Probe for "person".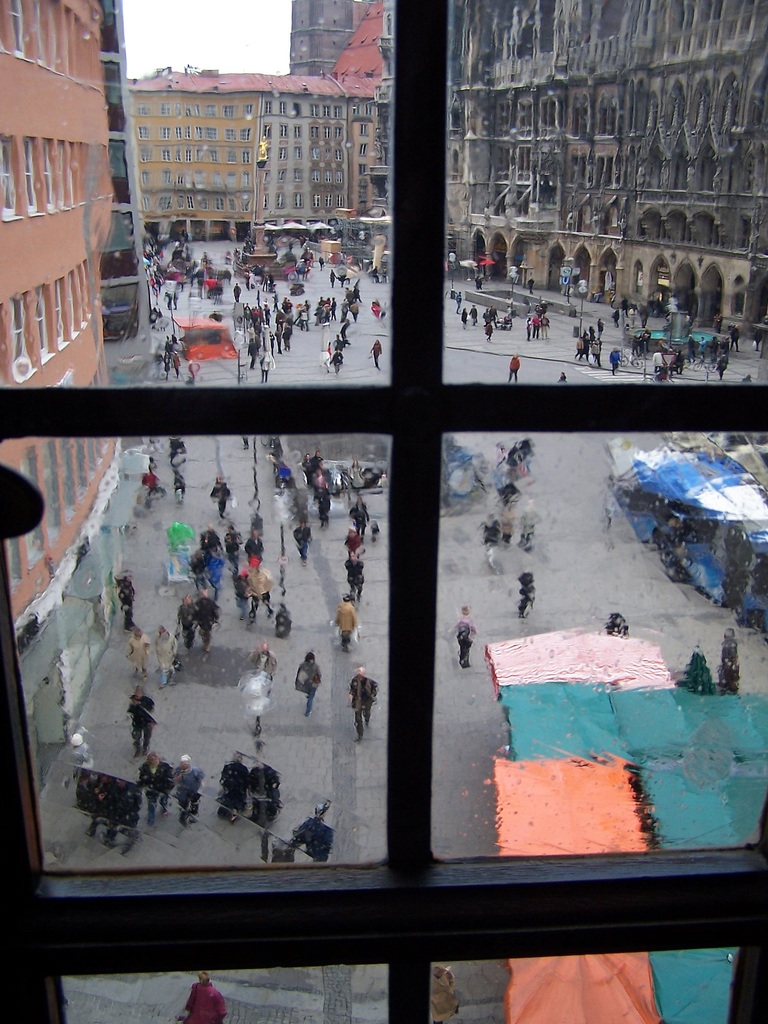
Probe result: [left=310, top=490, right=331, bottom=531].
